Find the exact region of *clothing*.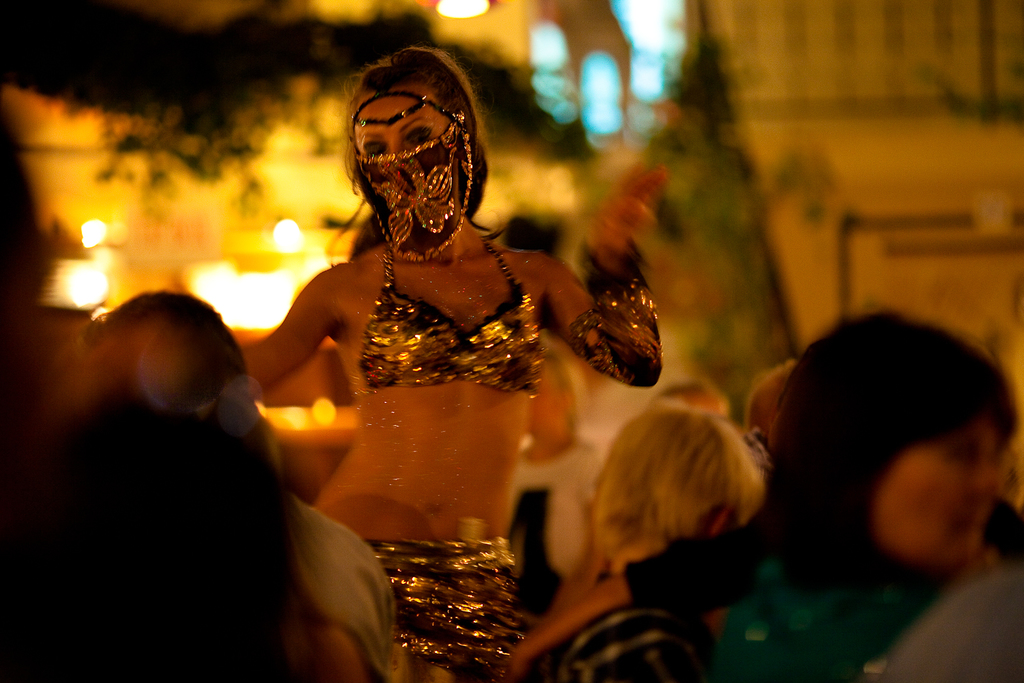
Exact region: pyautogui.locateOnScreen(285, 497, 395, 682).
